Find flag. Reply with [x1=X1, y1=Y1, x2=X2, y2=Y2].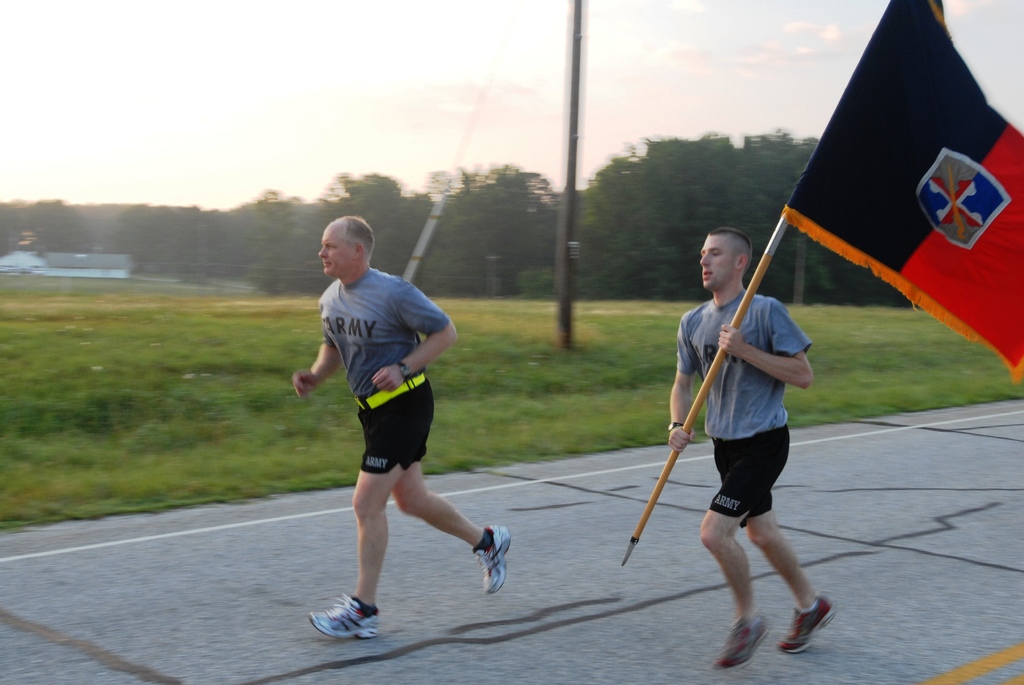
[x1=776, y1=0, x2=1023, y2=382].
